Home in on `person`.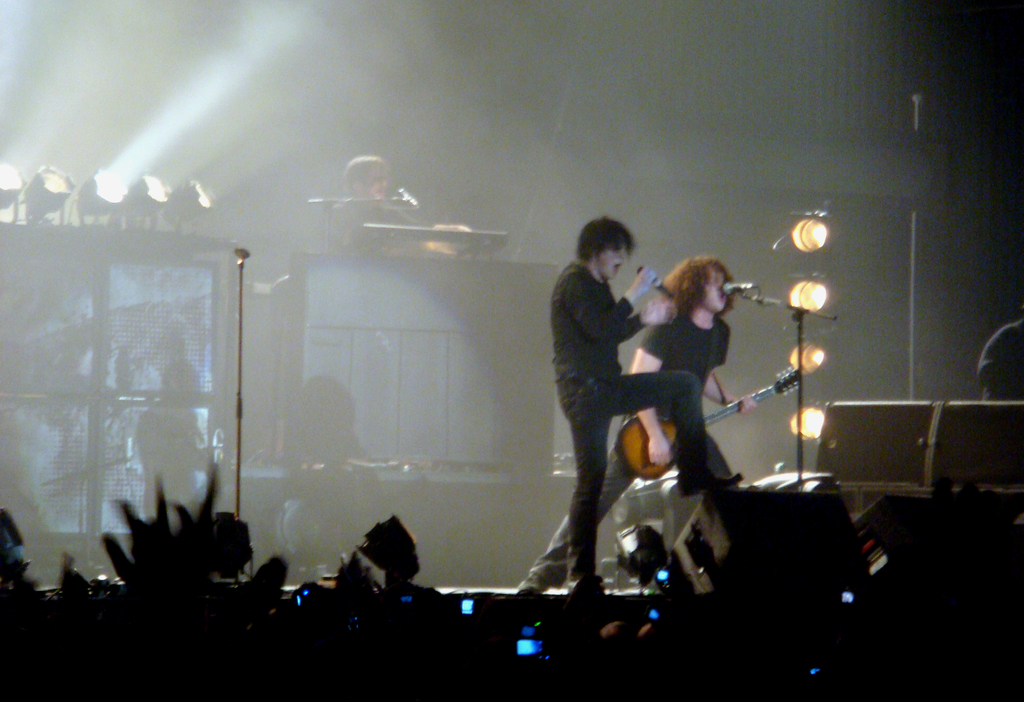
Homed in at [2,577,120,701].
